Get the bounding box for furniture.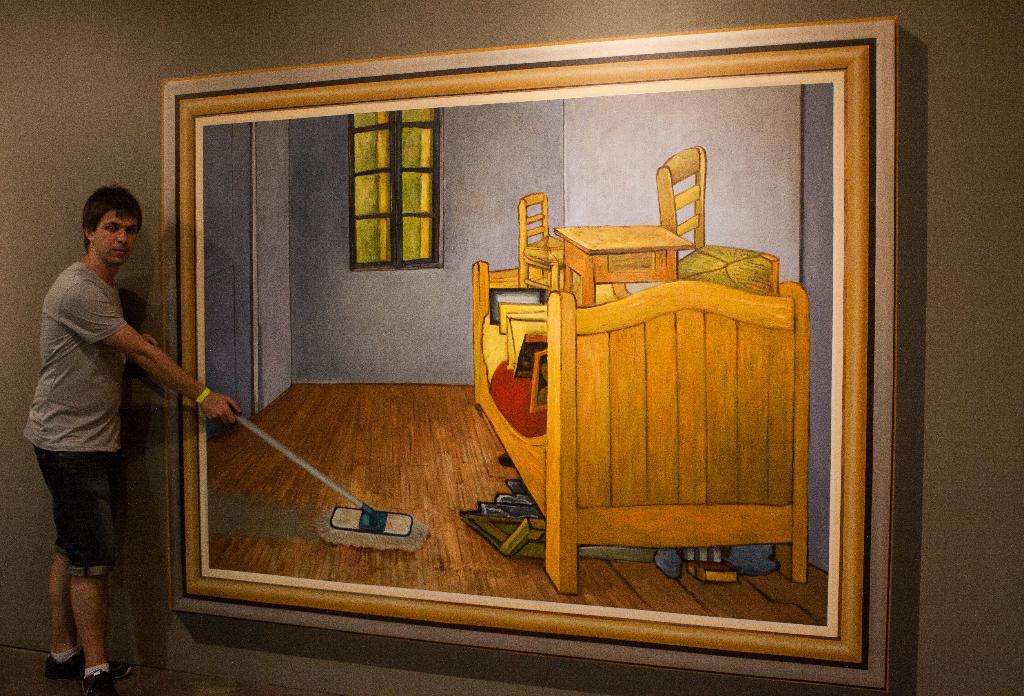
BBox(553, 223, 691, 302).
